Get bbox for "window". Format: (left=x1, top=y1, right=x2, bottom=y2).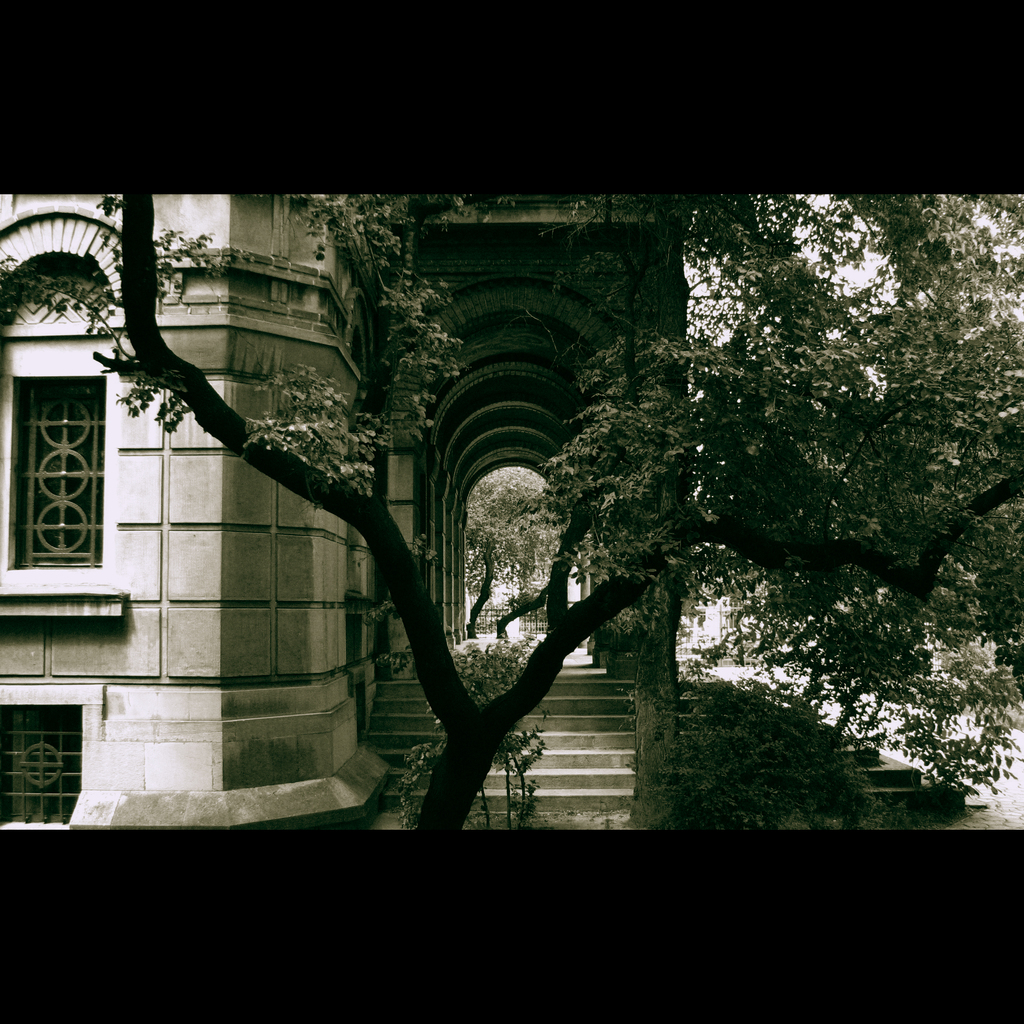
(left=0, top=373, right=109, bottom=573).
